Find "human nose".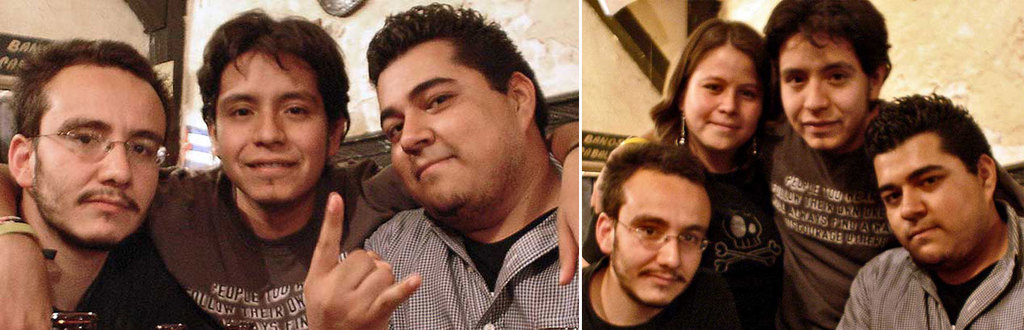
657,229,681,267.
